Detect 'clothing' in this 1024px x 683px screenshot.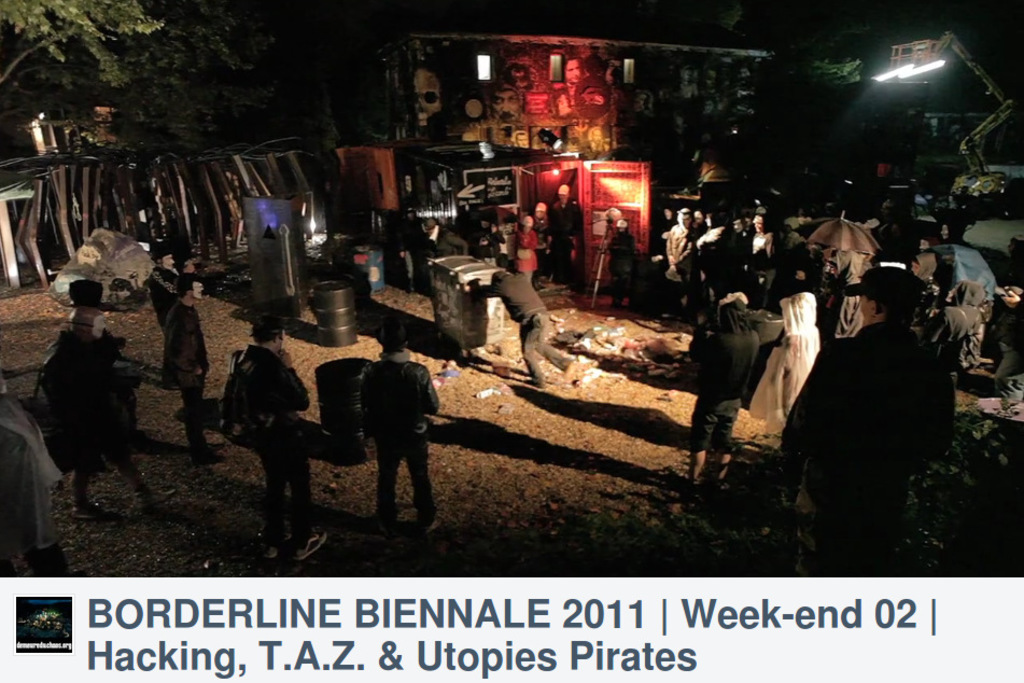
Detection: BBox(667, 215, 686, 285).
